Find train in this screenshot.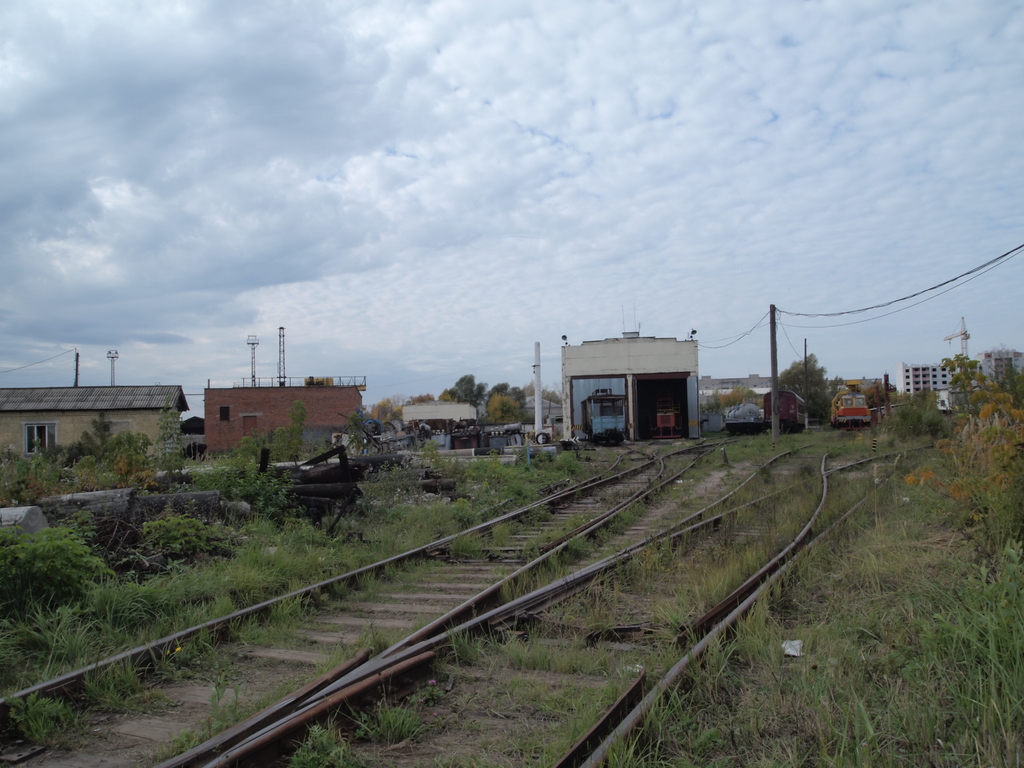
The bounding box for train is <region>765, 388, 809, 434</region>.
